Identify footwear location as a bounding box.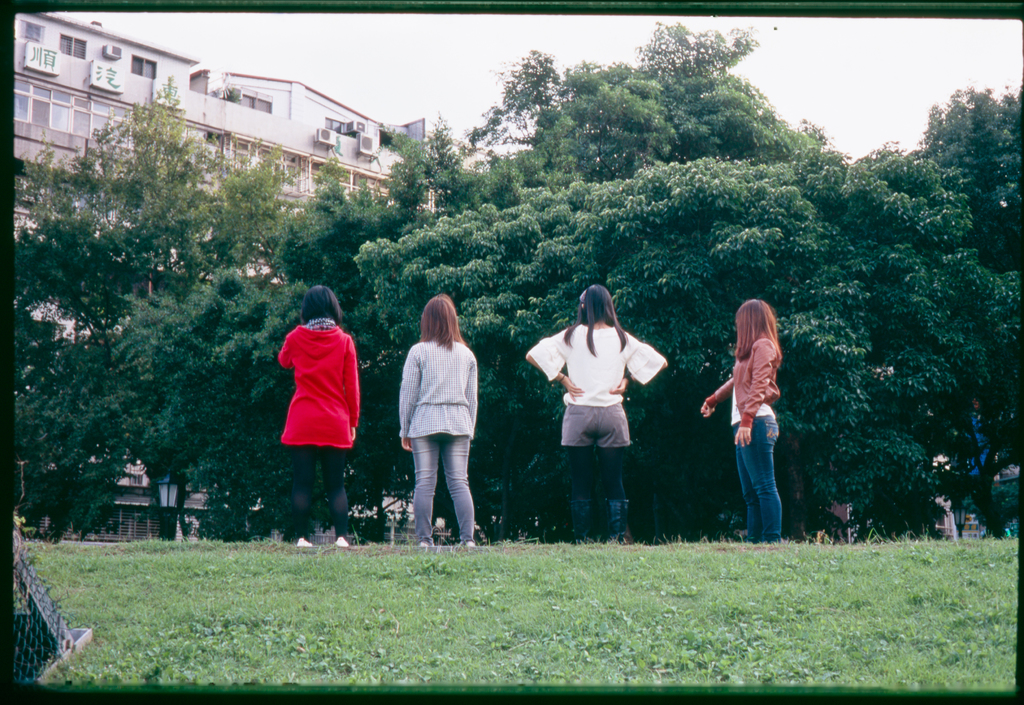
607:494:635:546.
